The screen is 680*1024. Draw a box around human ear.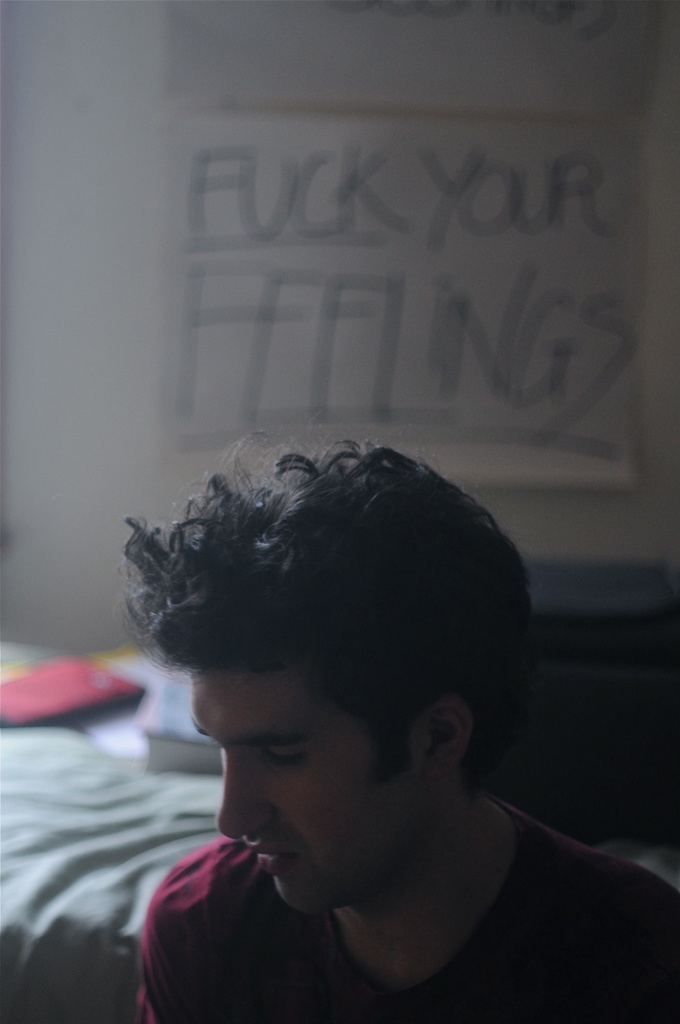
select_region(418, 697, 476, 788).
